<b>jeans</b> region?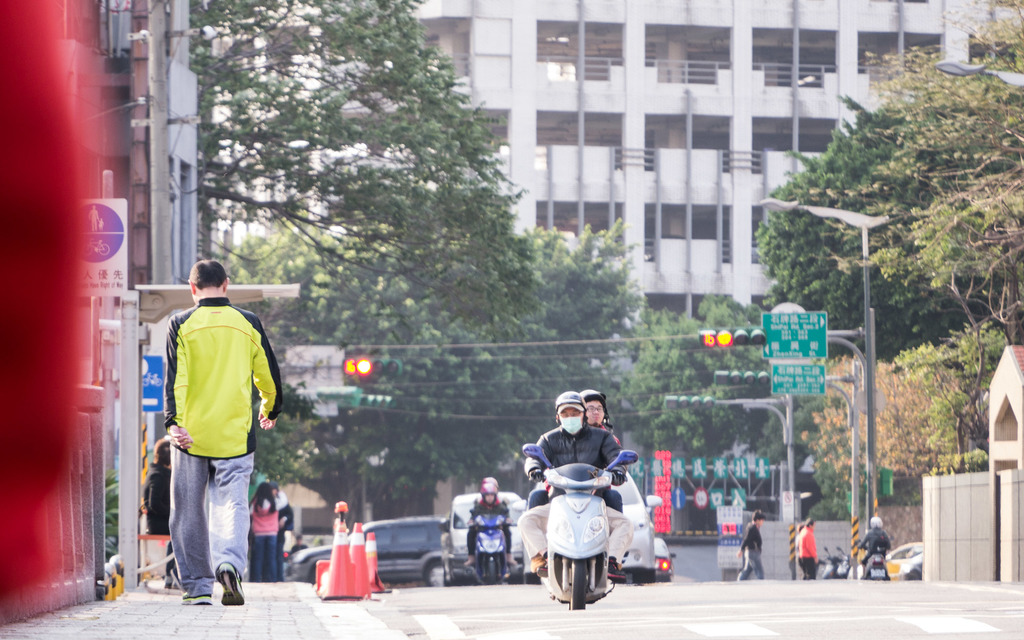
BBox(734, 547, 767, 580)
